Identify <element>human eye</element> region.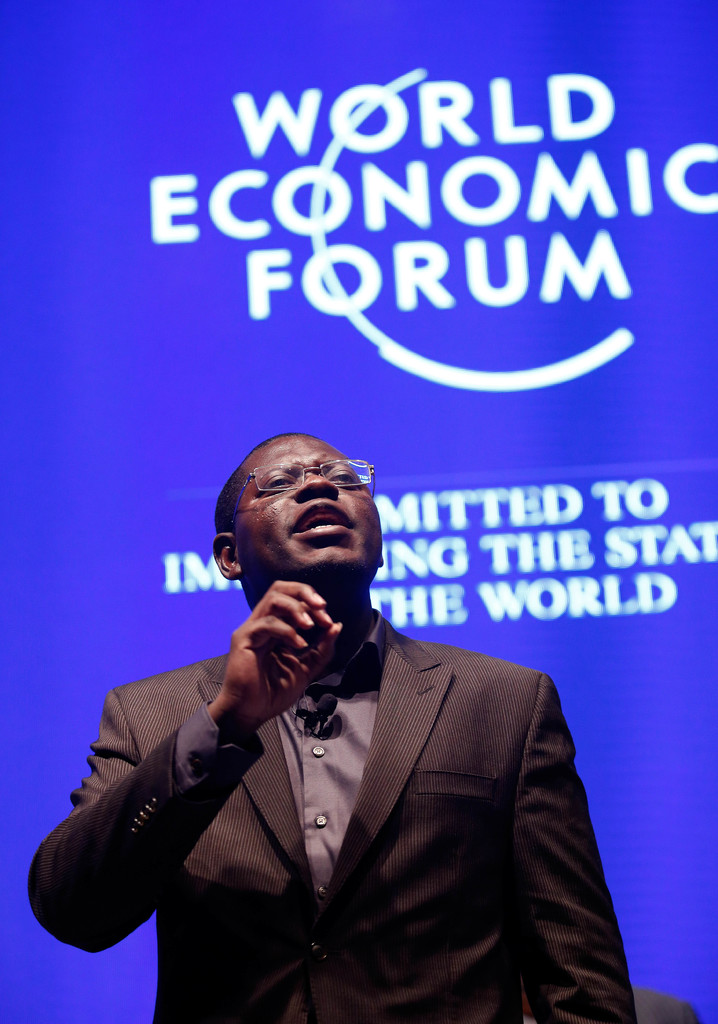
Region: <bbox>260, 473, 293, 490</bbox>.
